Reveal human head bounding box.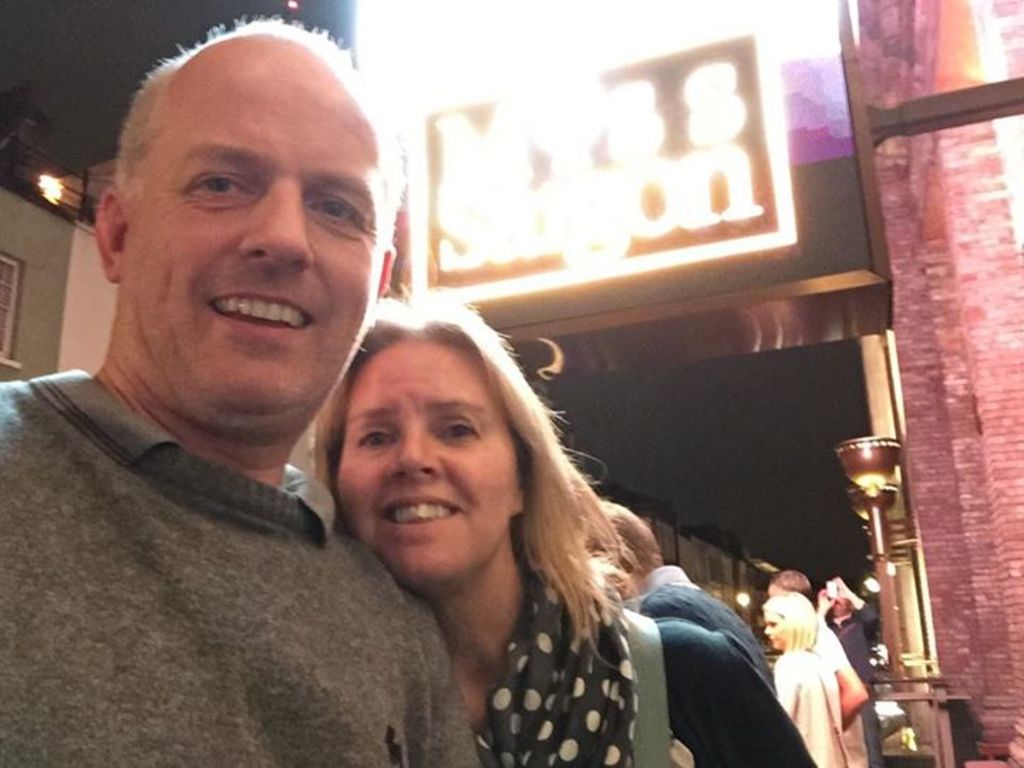
Revealed: x1=767, y1=570, x2=809, y2=596.
